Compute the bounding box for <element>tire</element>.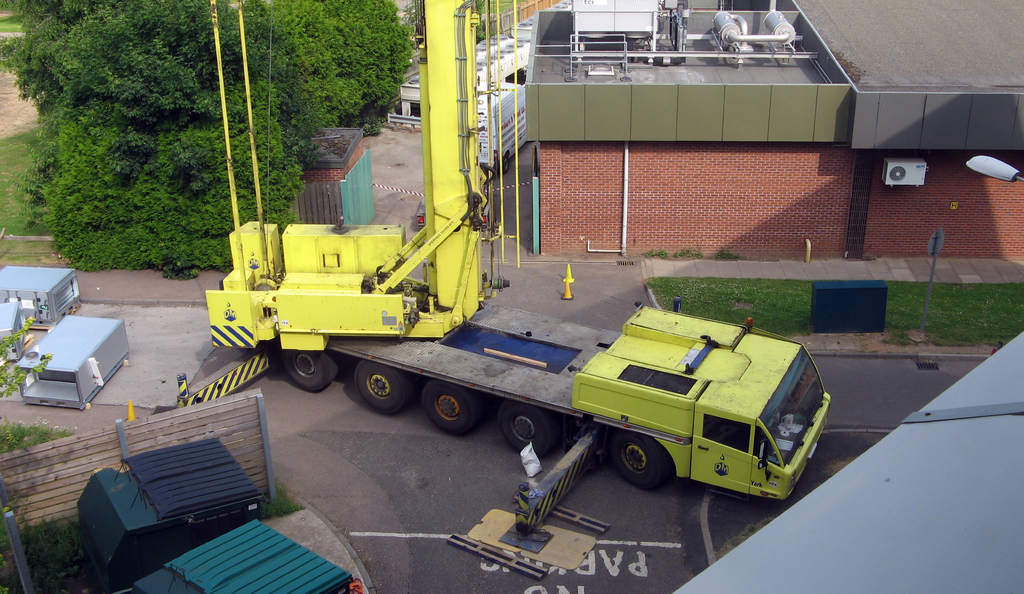
l=355, t=361, r=405, b=415.
